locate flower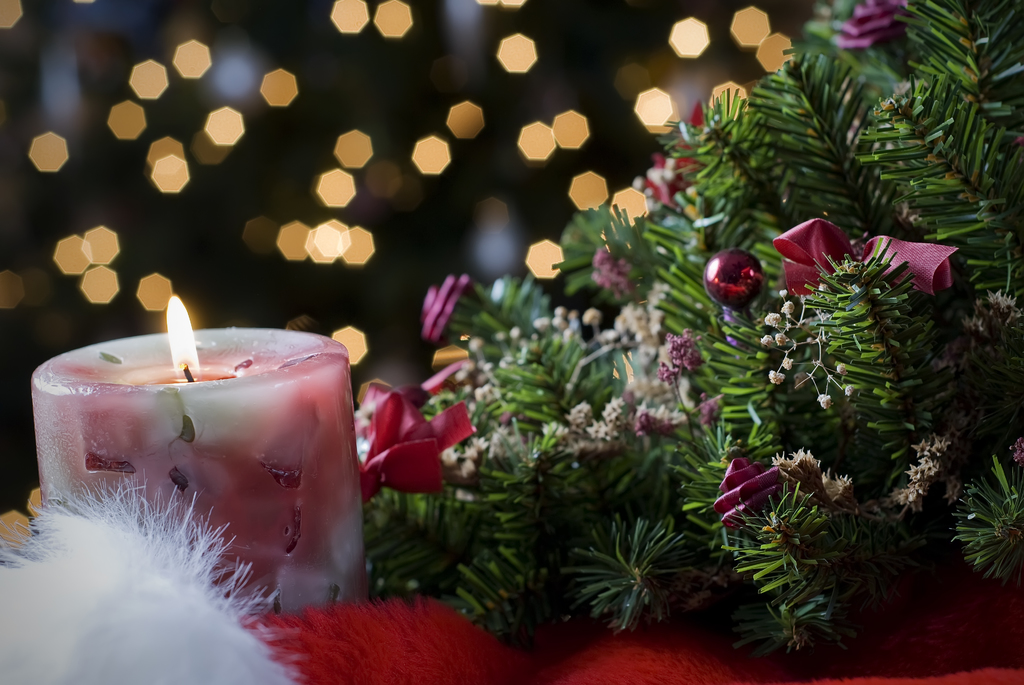
588 246 634 299
